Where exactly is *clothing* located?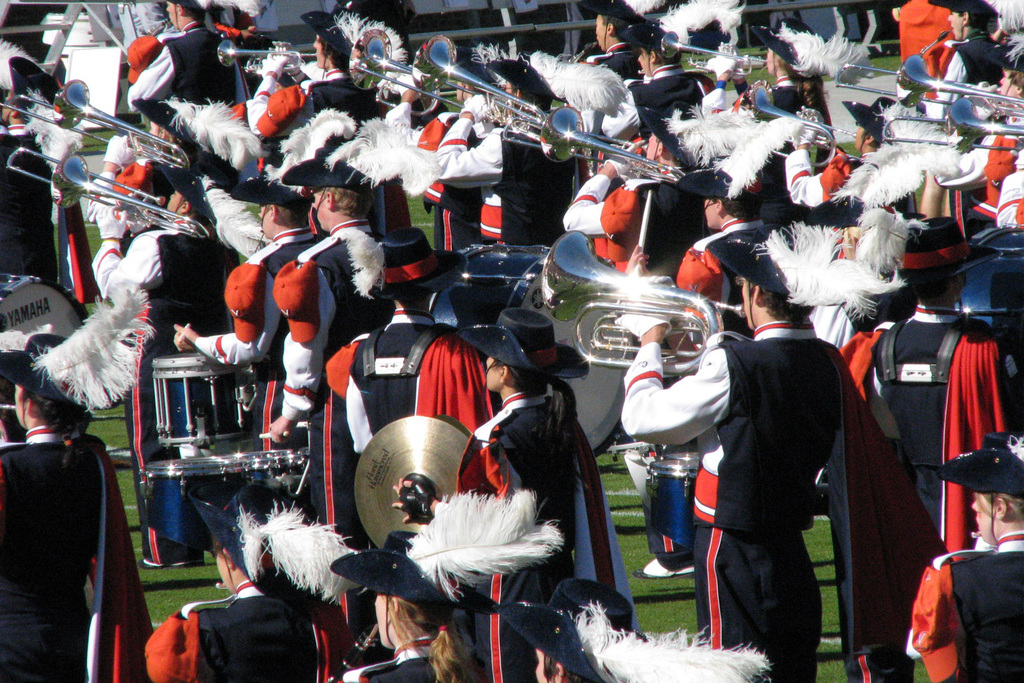
Its bounding box is (x1=0, y1=0, x2=1023, y2=680).
